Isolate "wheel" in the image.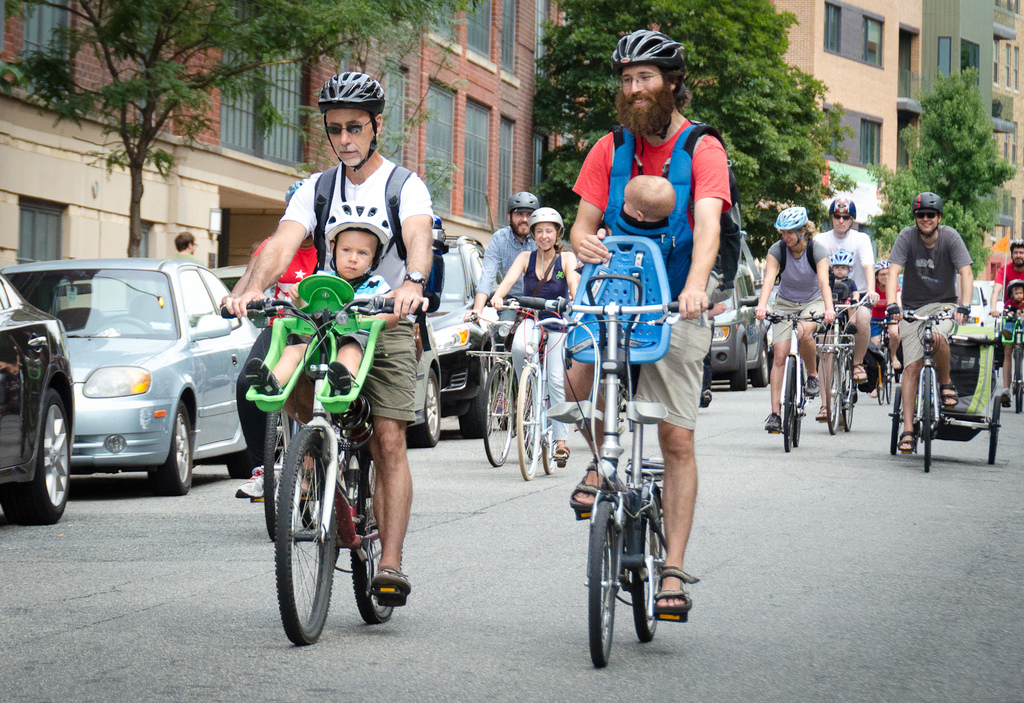
Isolated region: box(457, 358, 494, 436).
